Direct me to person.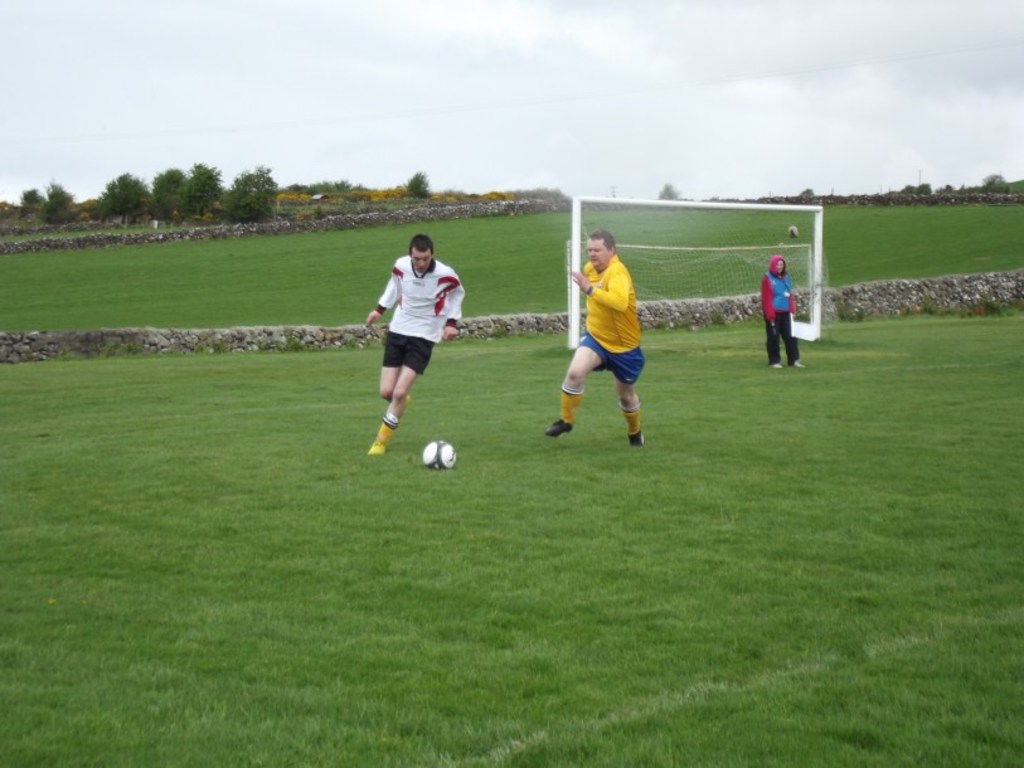
Direction: BBox(758, 254, 807, 370).
